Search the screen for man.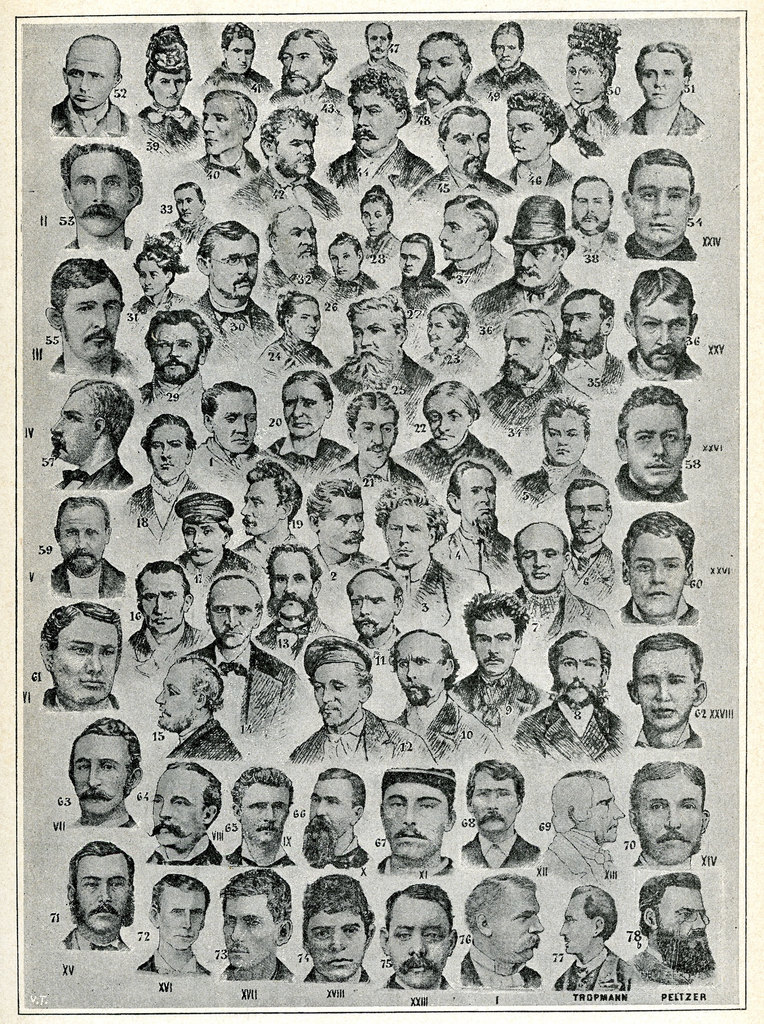
Found at x1=514 y1=630 x2=626 y2=765.
